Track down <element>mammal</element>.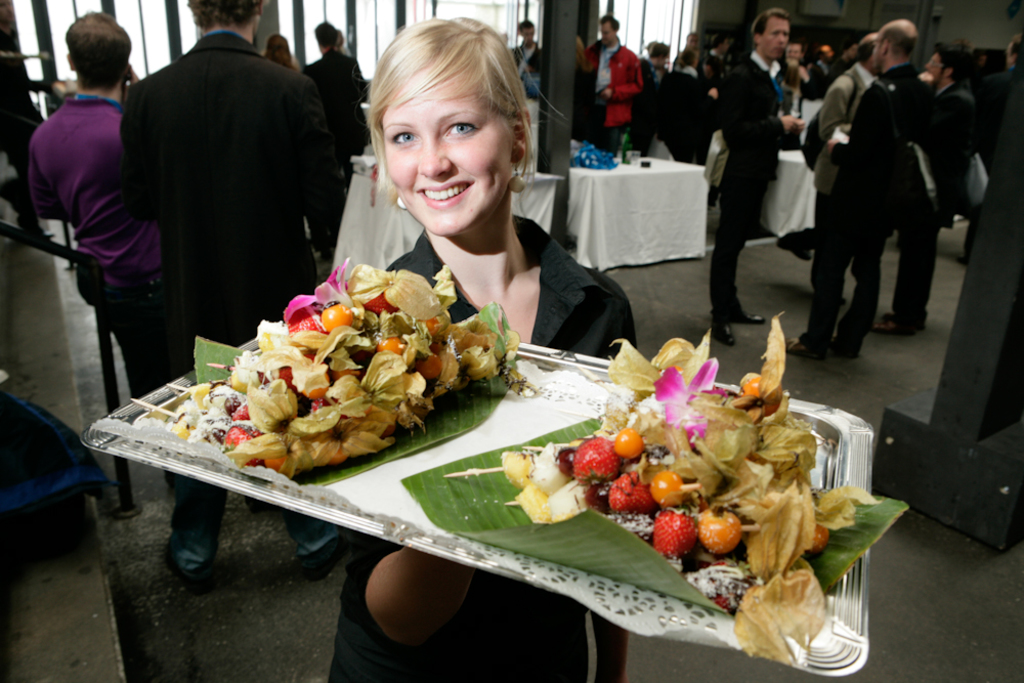
Tracked to detection(820, 26, 883, 296).
